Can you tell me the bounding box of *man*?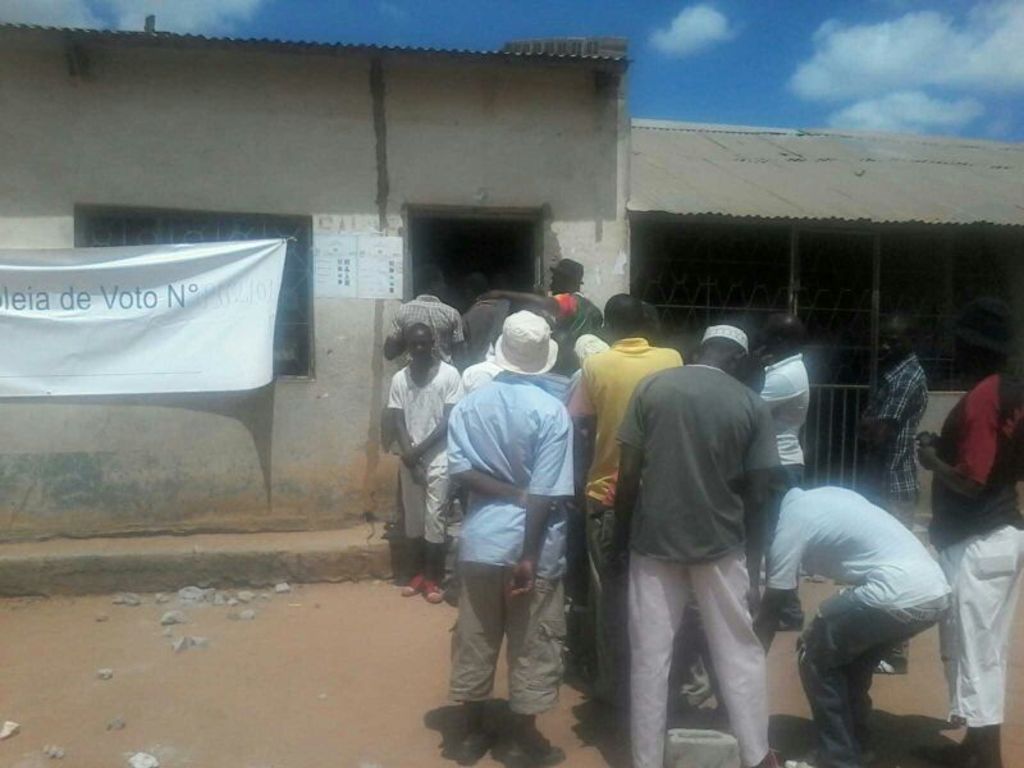
pyautogui.locateOnScreen(575, 301, 660, 372).
